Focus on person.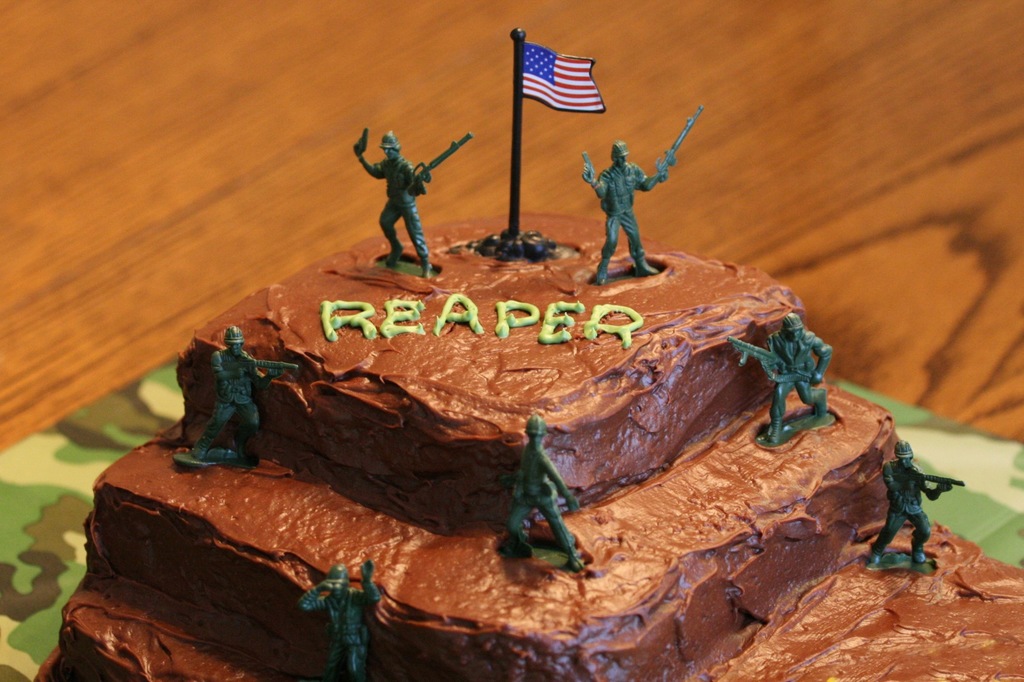
Focused at bbox(504, 413, 582, 574).
